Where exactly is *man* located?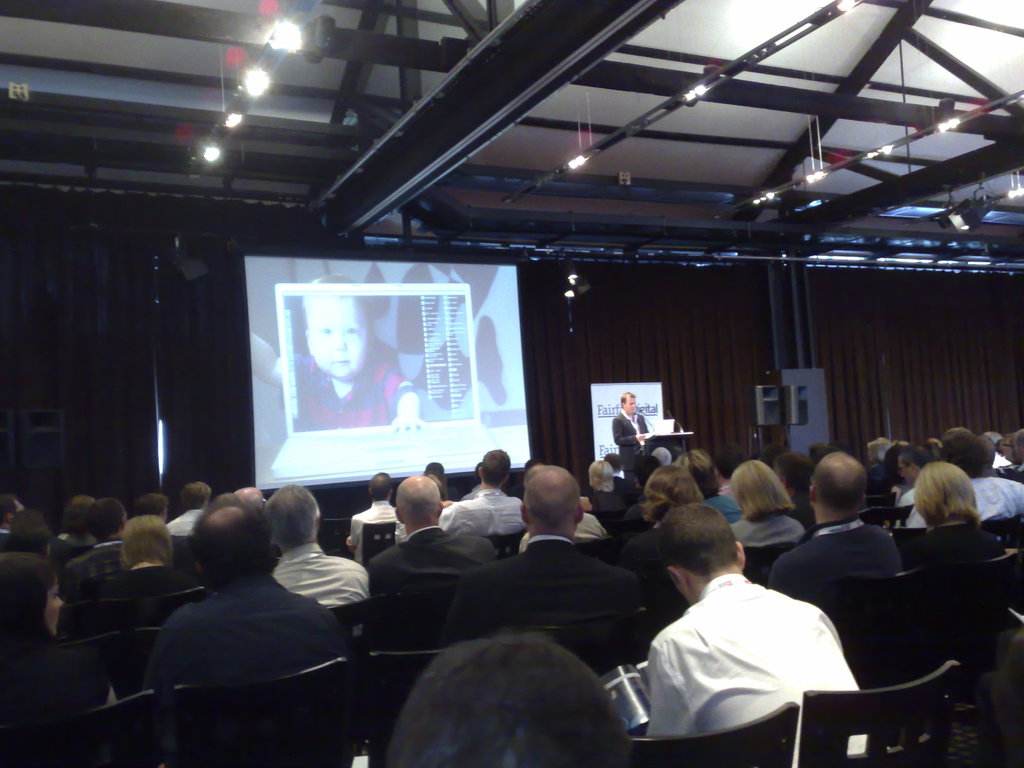
Its bounding box is (x1=611, y1=506, x2=884, y2=751).
